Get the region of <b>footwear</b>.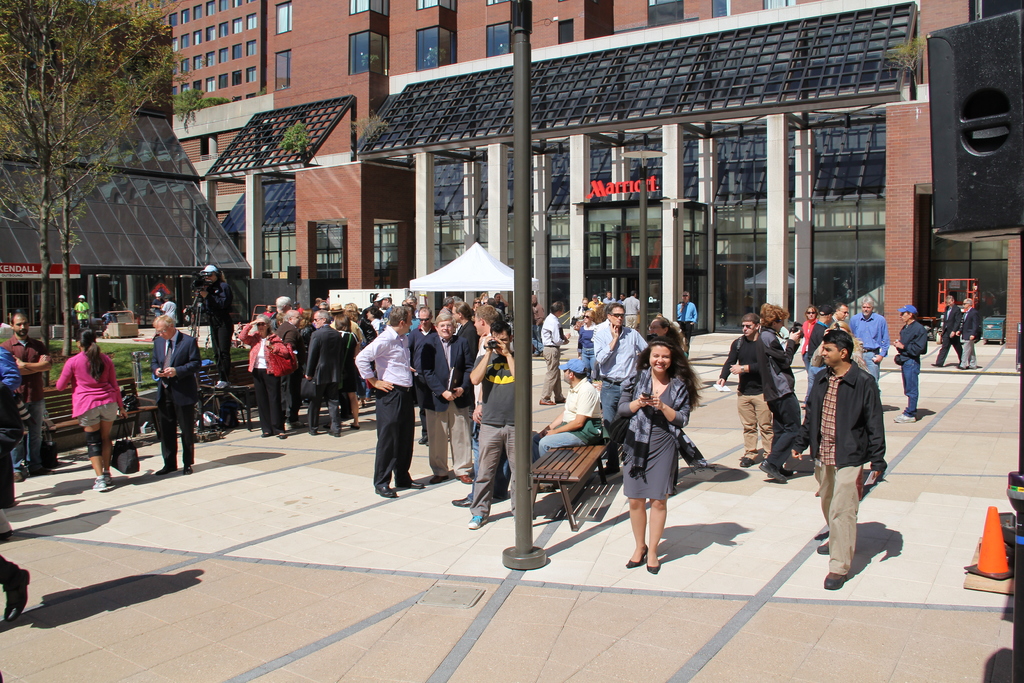
[260,431,272,437].
